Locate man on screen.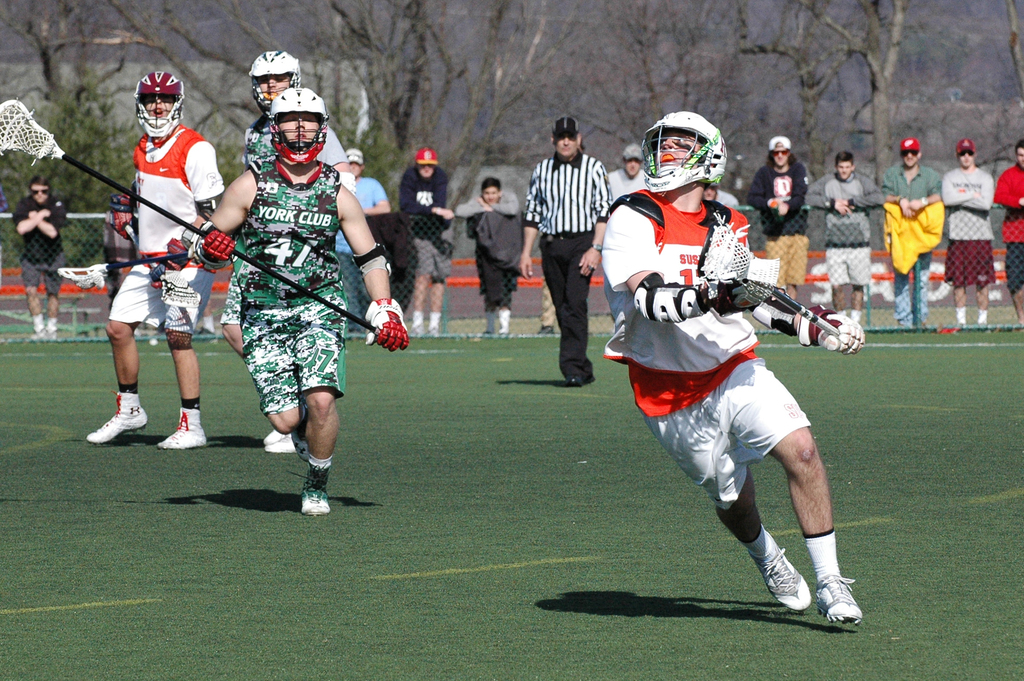
On screen at (744, 136, 808, 303).
